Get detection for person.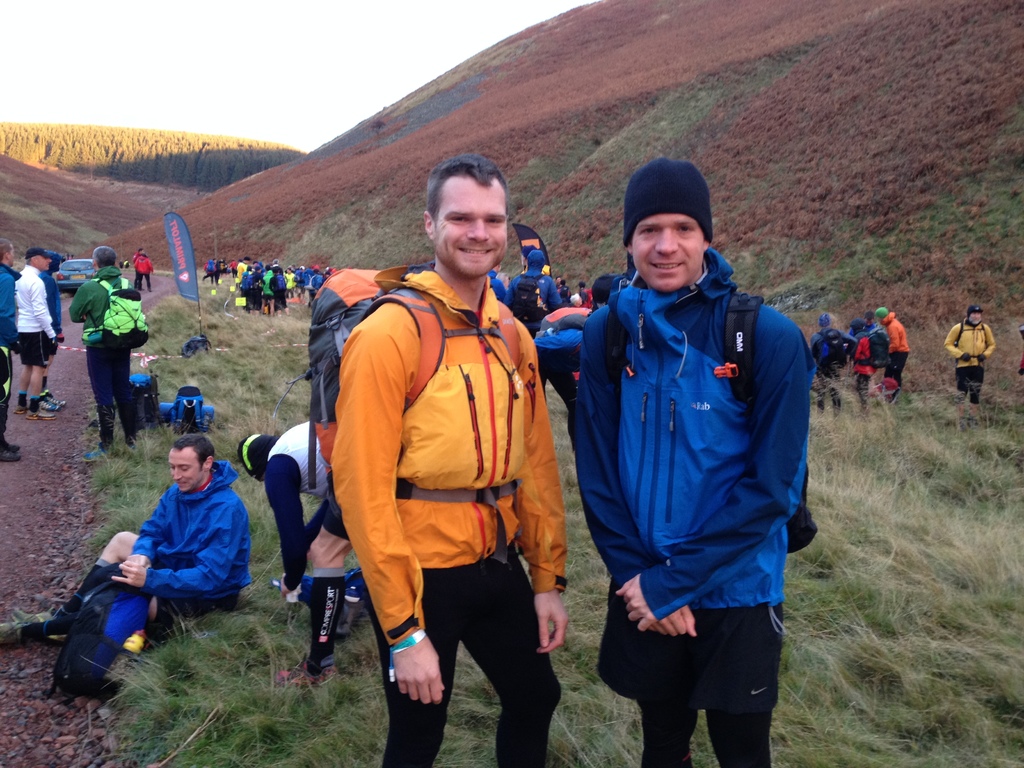
Detection: Rect(510, 250, 563, 333).
